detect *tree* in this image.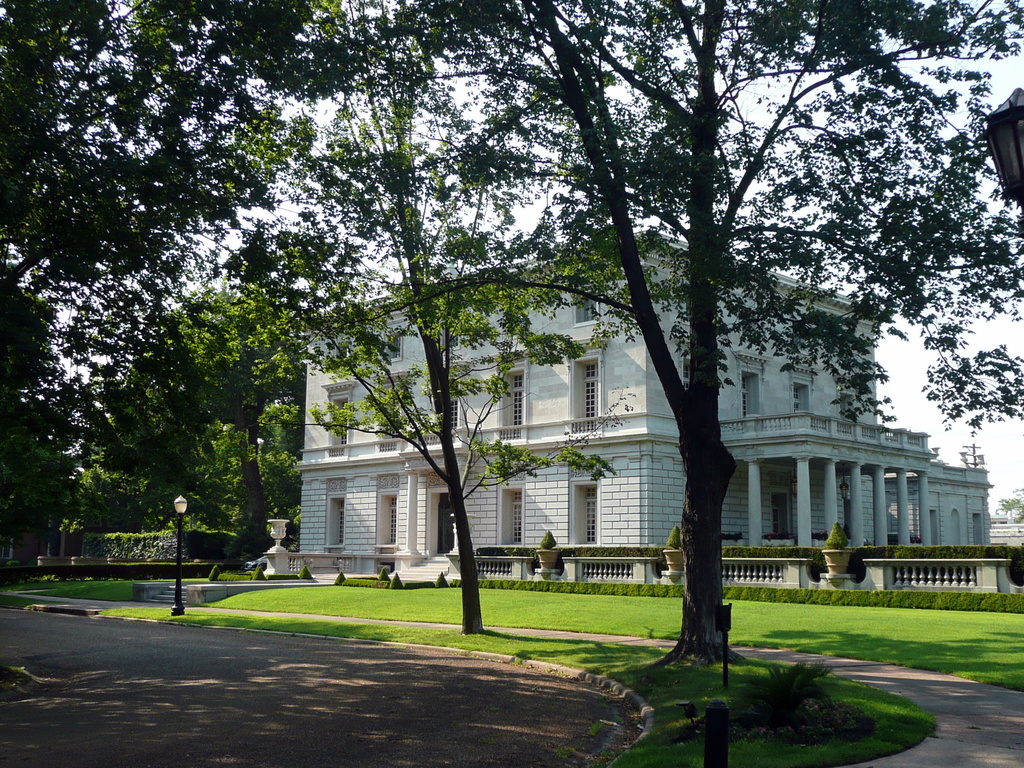
Detection: 340,0,1023,674.
